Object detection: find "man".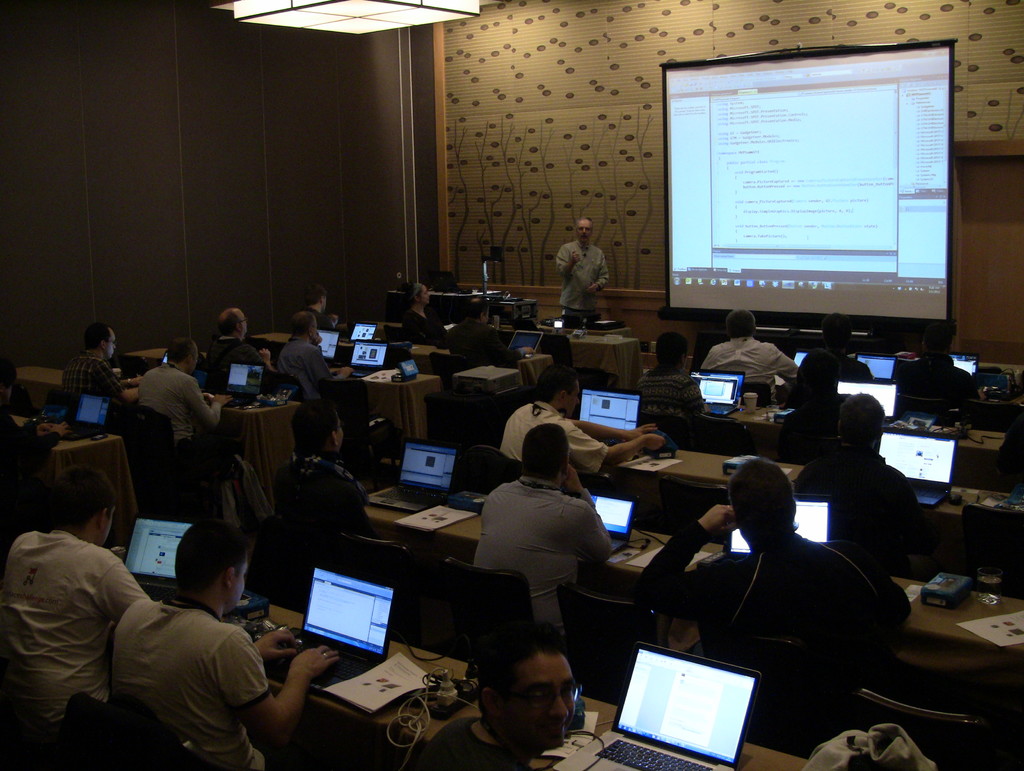
(x1=633, y1=451, x2=913, y2=759).
